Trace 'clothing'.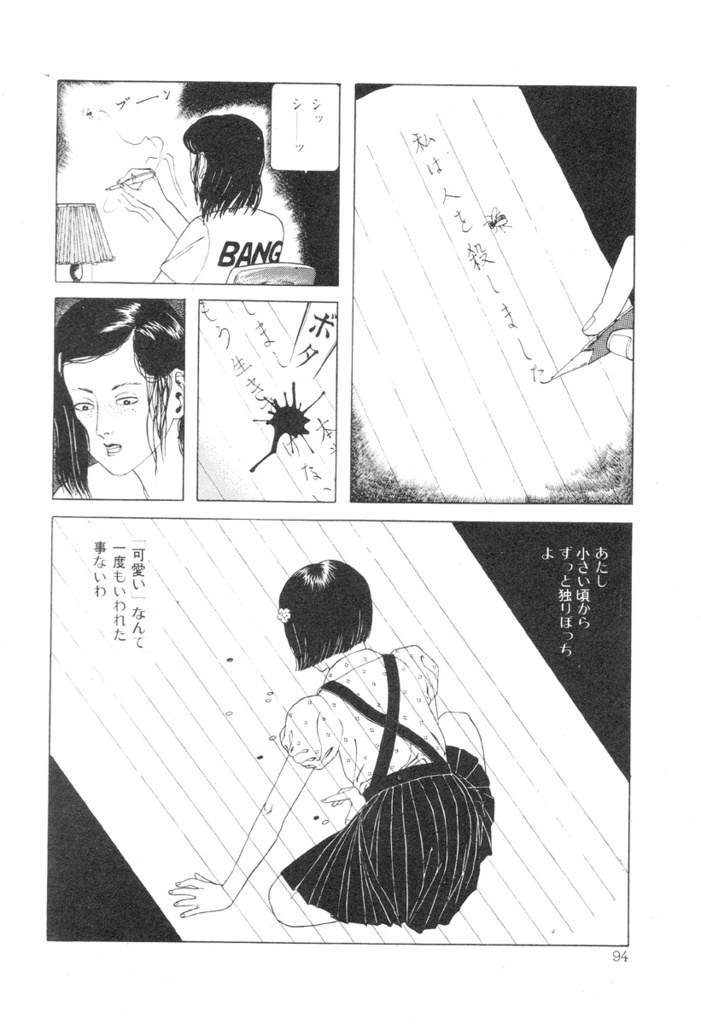
Traced to bbox(278, 641, 495, 928).
